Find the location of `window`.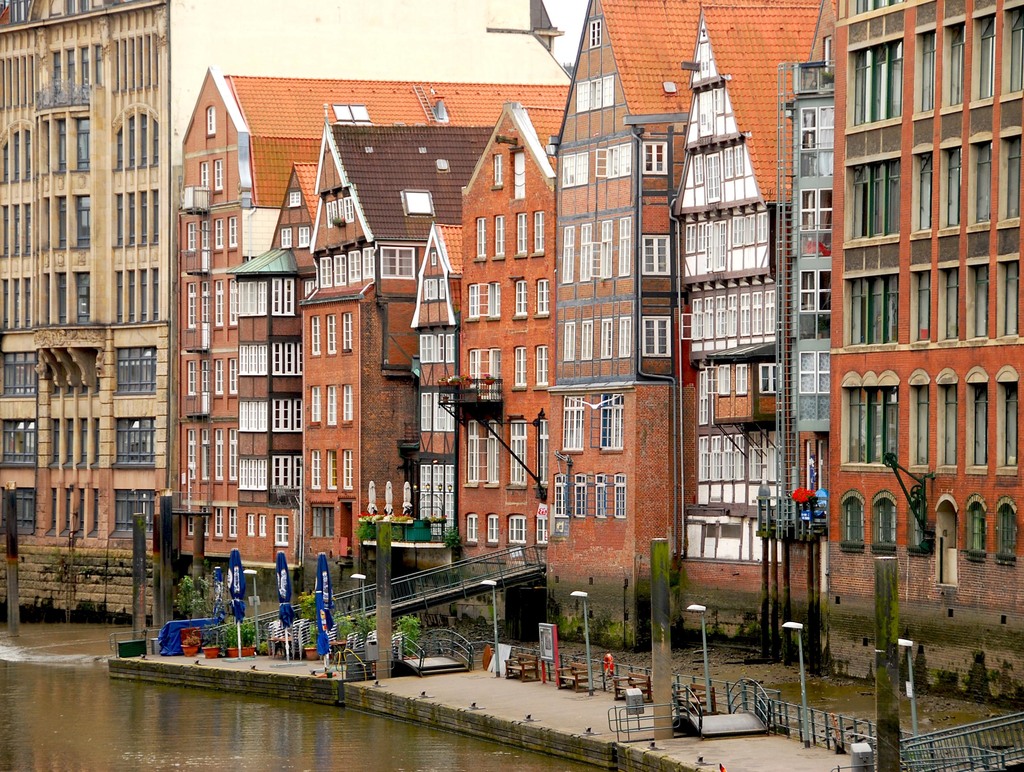
Location: rect(1002, 138, 1023, 221).
